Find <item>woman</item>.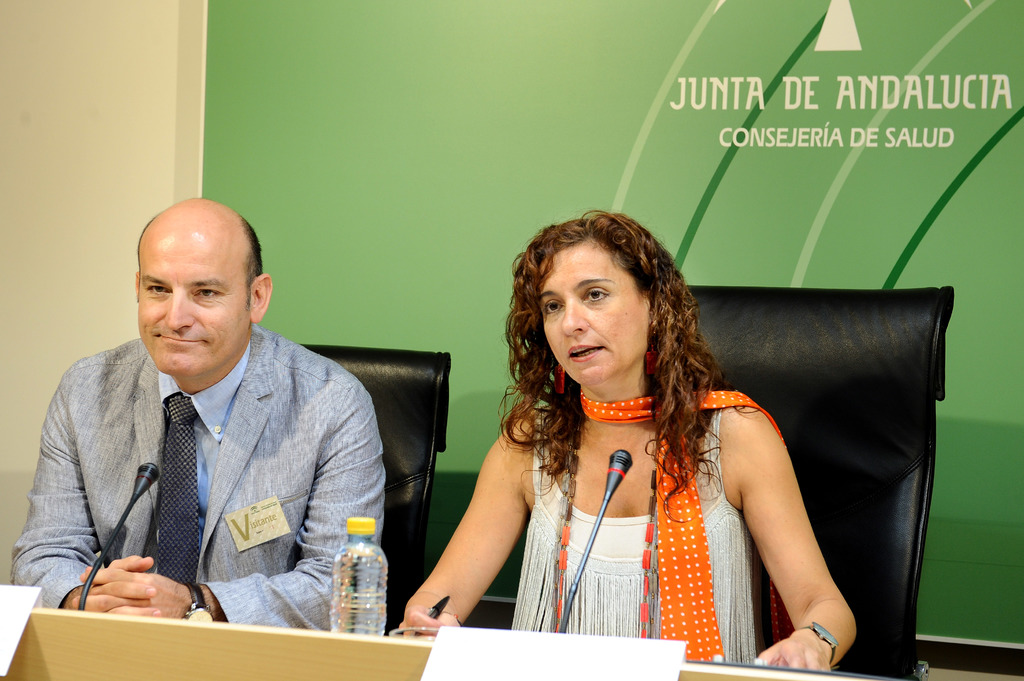
bbox(407, 213, 838, 662).
